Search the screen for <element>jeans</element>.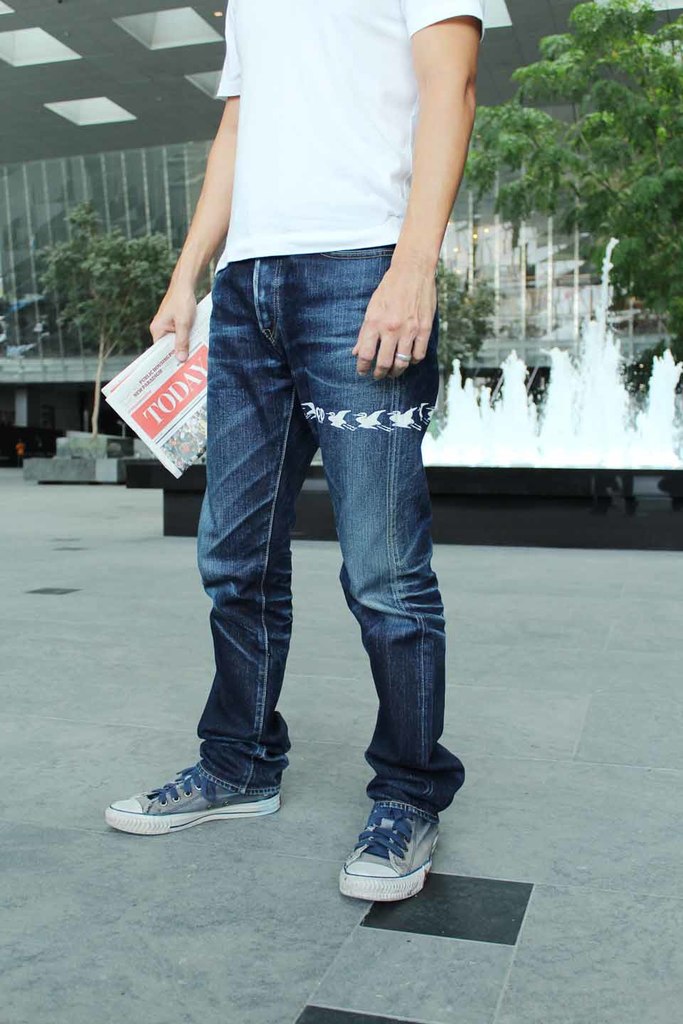
Found at l=146, t=308, r=464, b=842.
